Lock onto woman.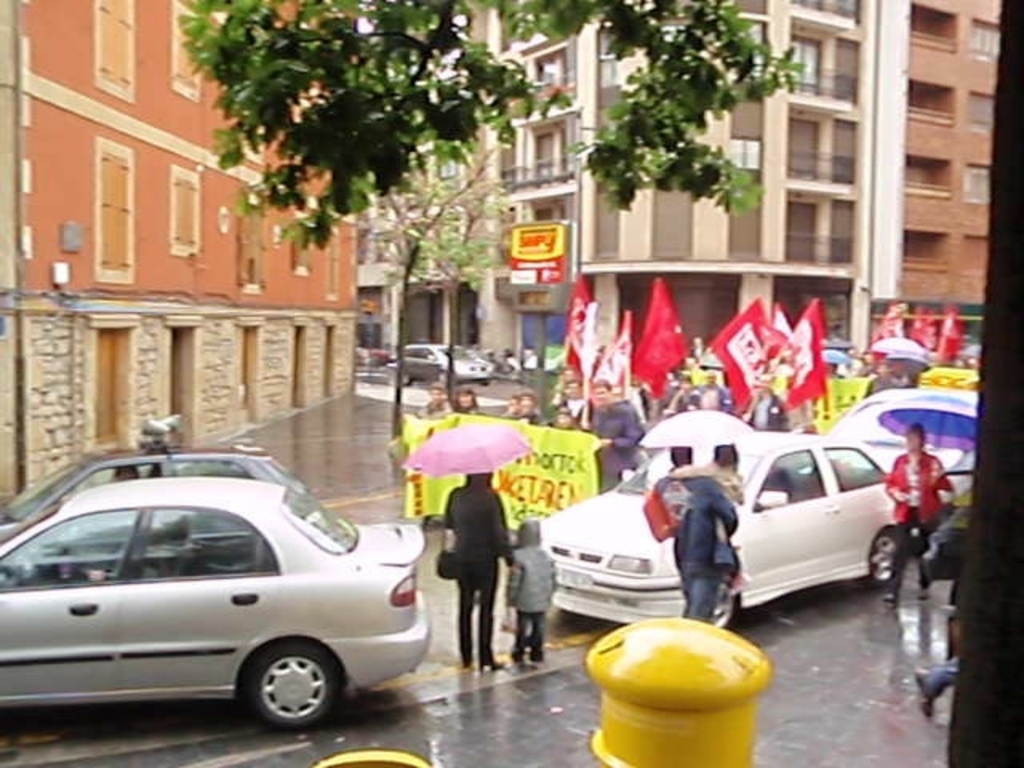
Locked: [880,422,960,608].
